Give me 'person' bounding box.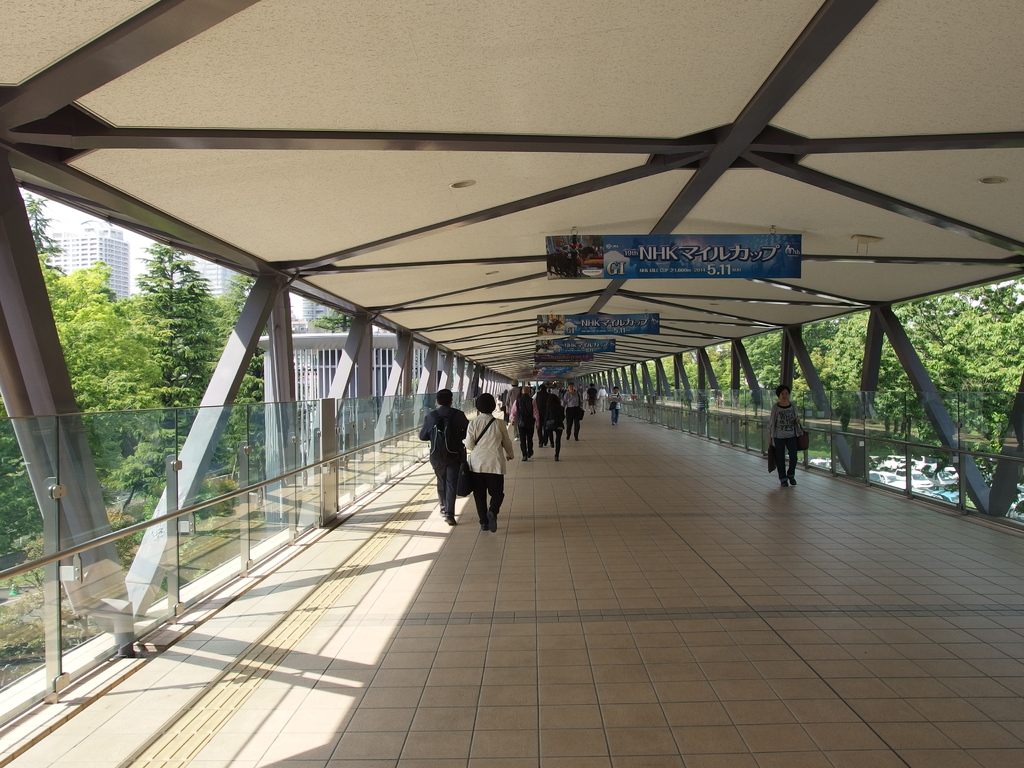
<region>419, 396, 495, 543</region>.
